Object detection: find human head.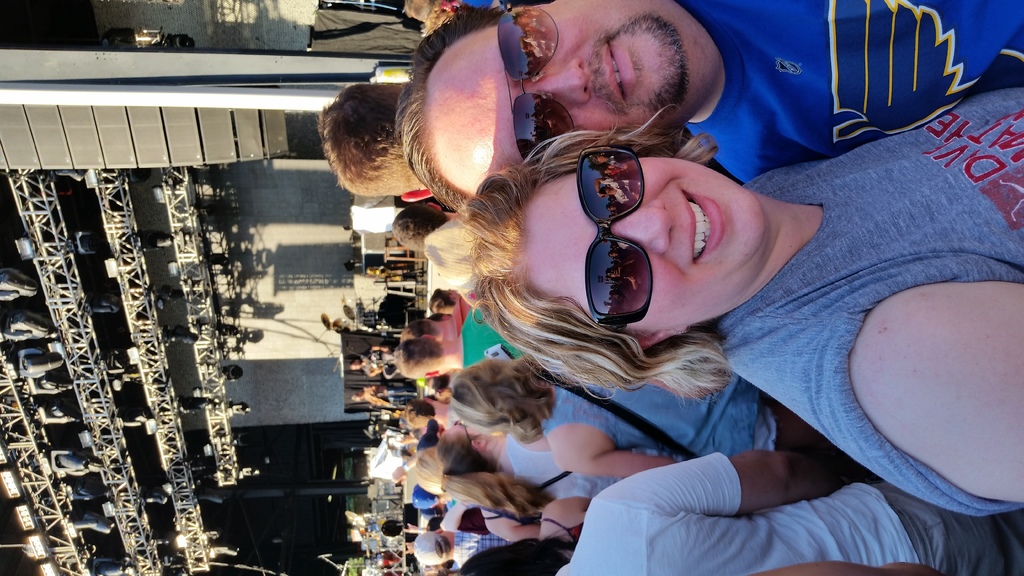
l=394, t=0, r=714, b=215.
